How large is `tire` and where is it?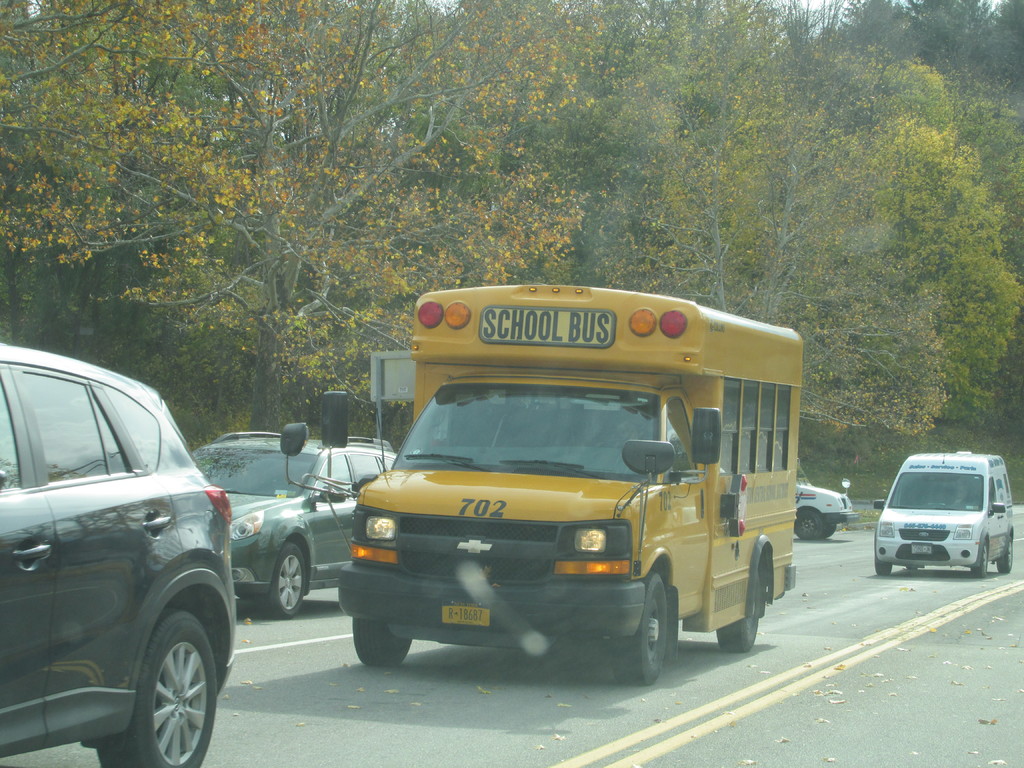
Bounding box: left=822, top=525, right=835, bottom=540.
